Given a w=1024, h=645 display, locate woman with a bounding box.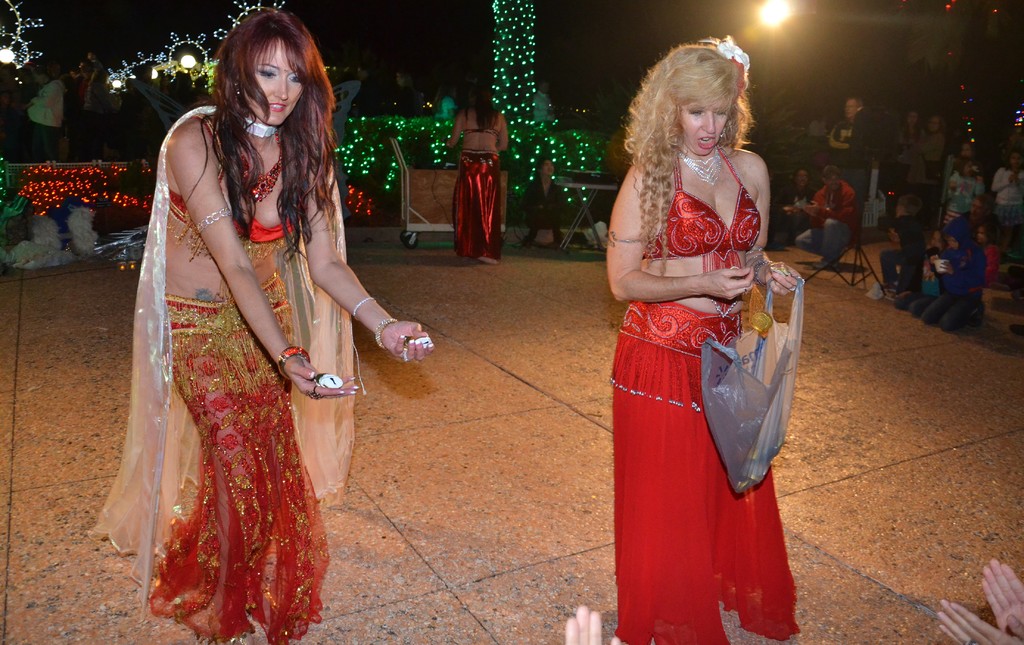
Located: <region>514, 152, 569, 249</region>.
